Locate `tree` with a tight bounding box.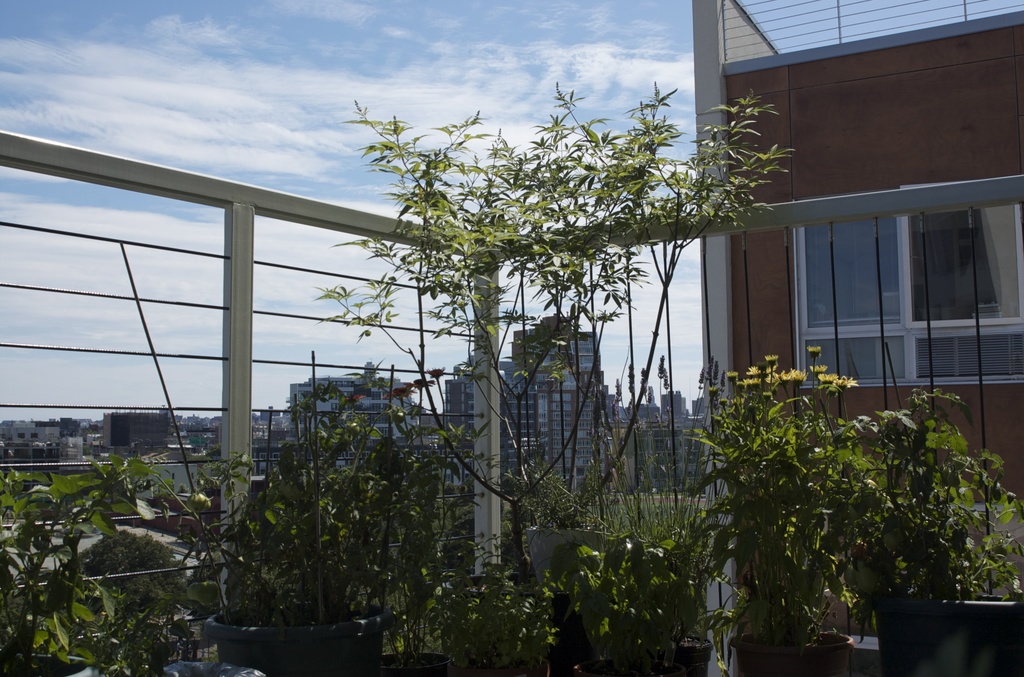
303, 79, 797, 676.
